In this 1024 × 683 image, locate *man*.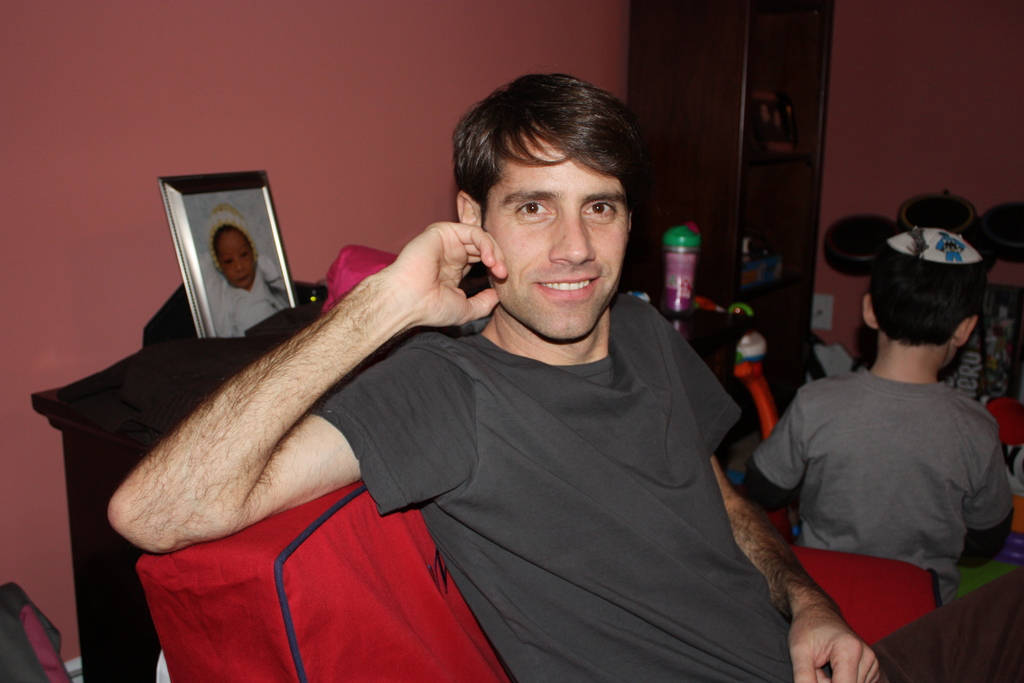
Bounding box: [105,70,1023,682].
